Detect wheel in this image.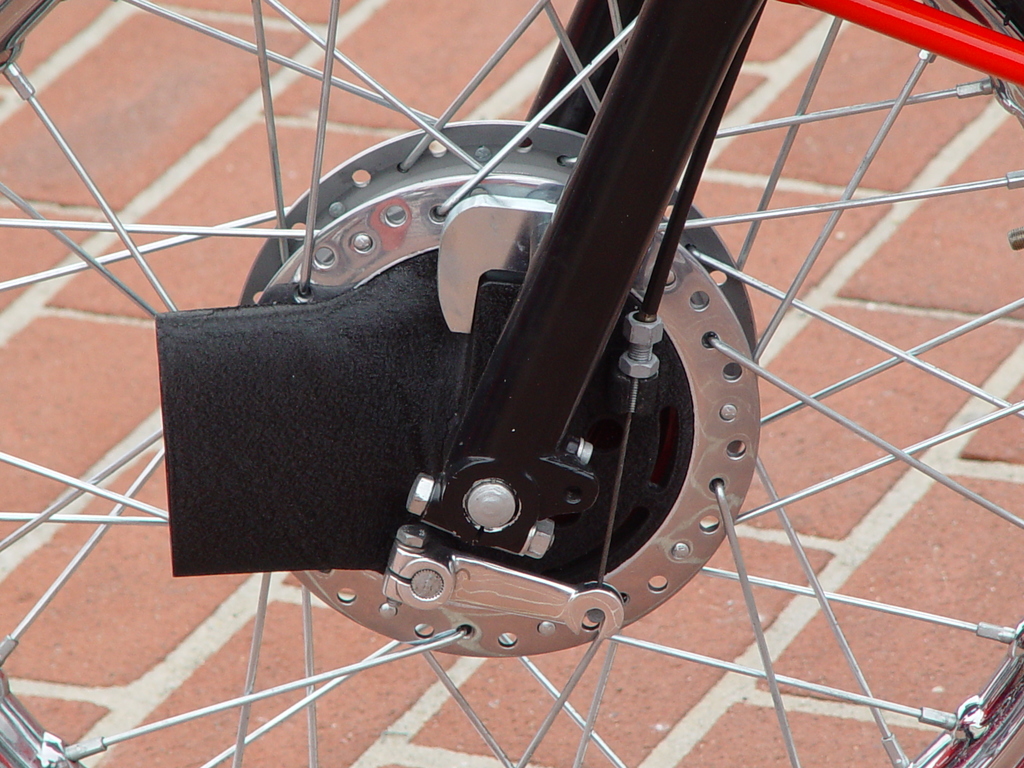
Detection: pyautogui.locateOnScreen(0, 0, 1023, 767).
